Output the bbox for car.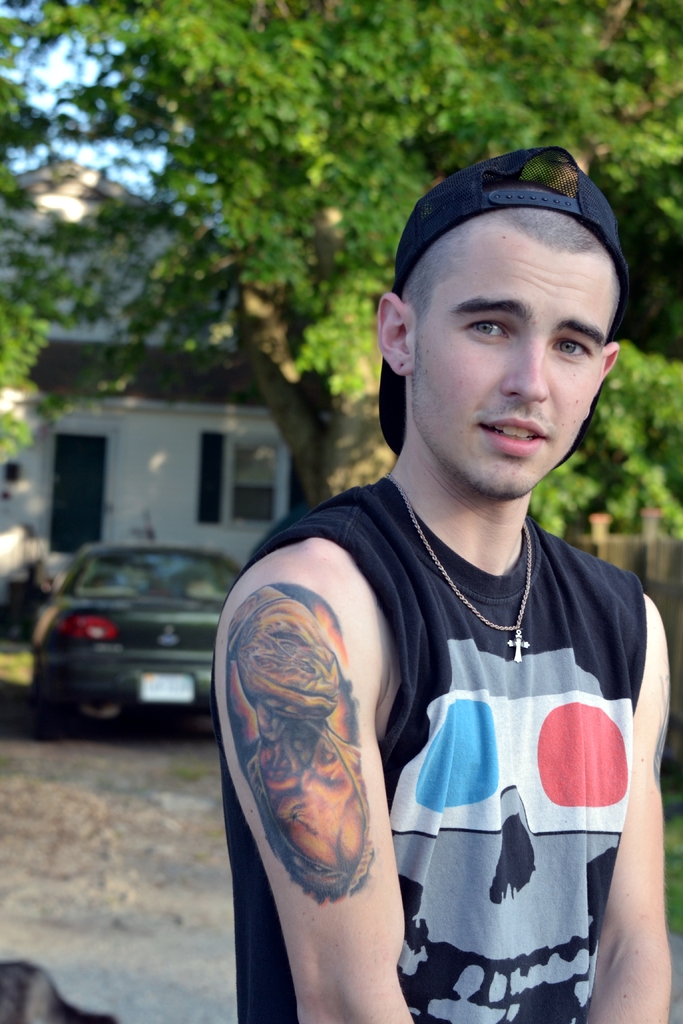
15 538 226 752.
